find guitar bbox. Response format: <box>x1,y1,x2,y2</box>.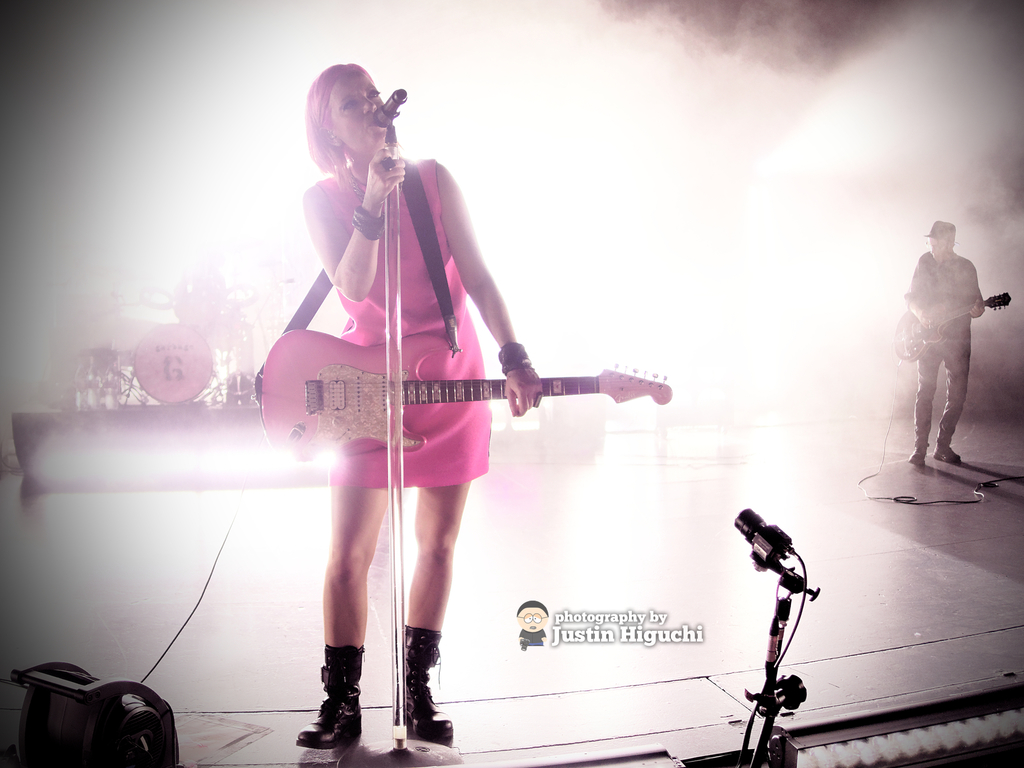
<box>890,285,1011,363</box>.
